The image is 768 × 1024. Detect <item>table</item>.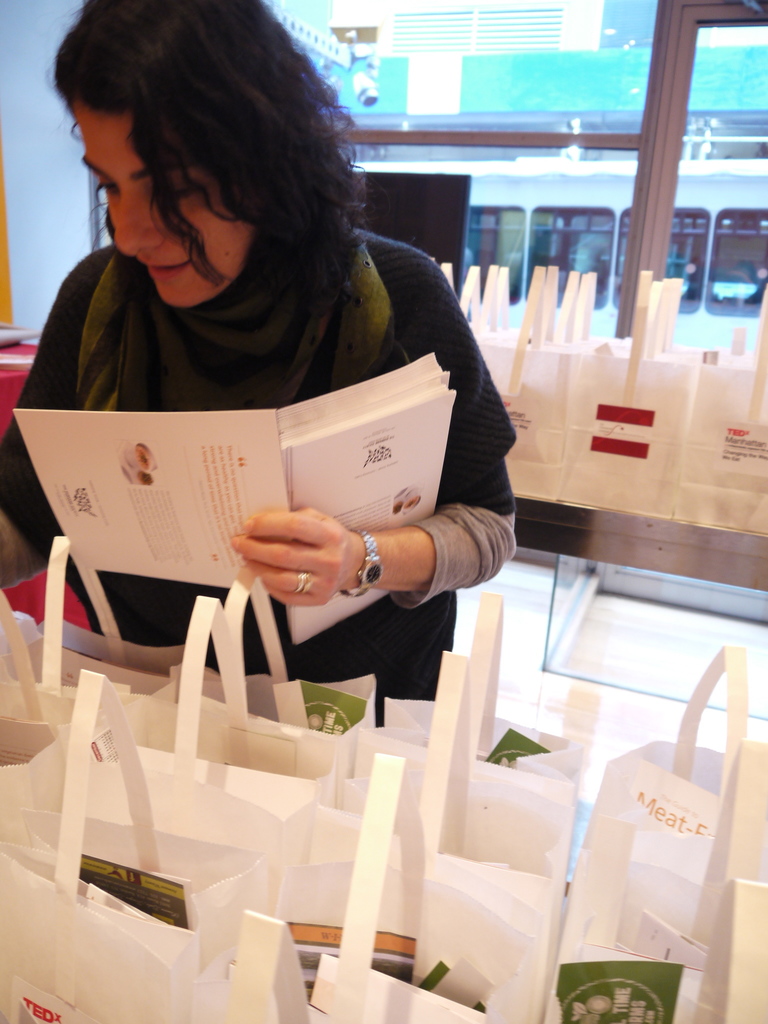
Detection: (512, 484, 767, 588).
